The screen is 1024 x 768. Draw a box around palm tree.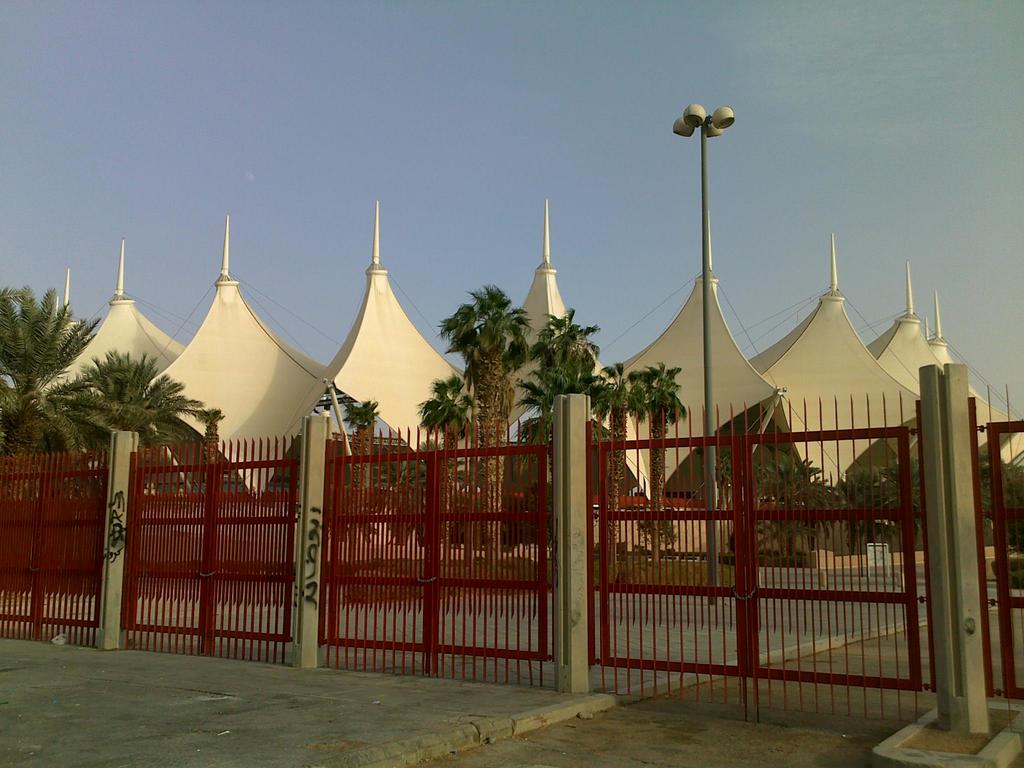
70 359 195 478.
